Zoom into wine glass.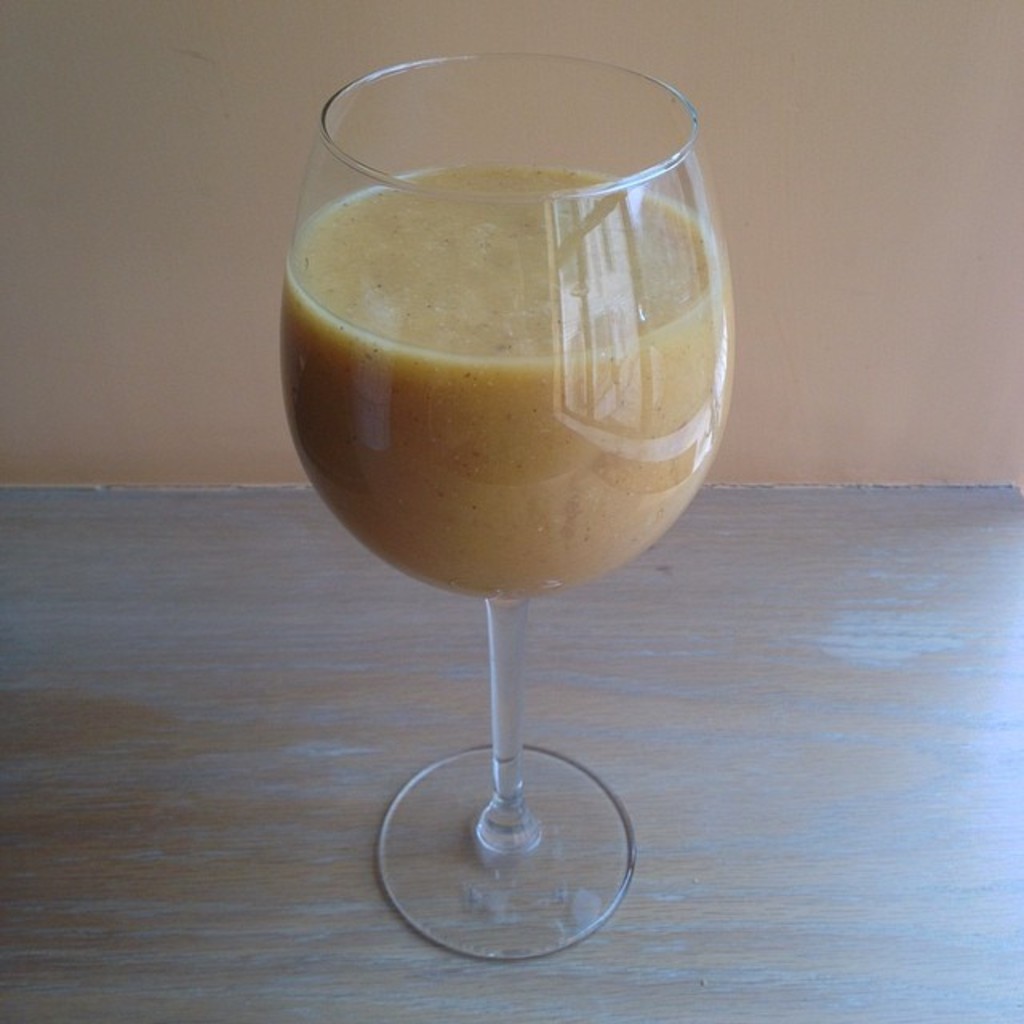
Zoom target: bbox=[275, 53, 736, 966].
